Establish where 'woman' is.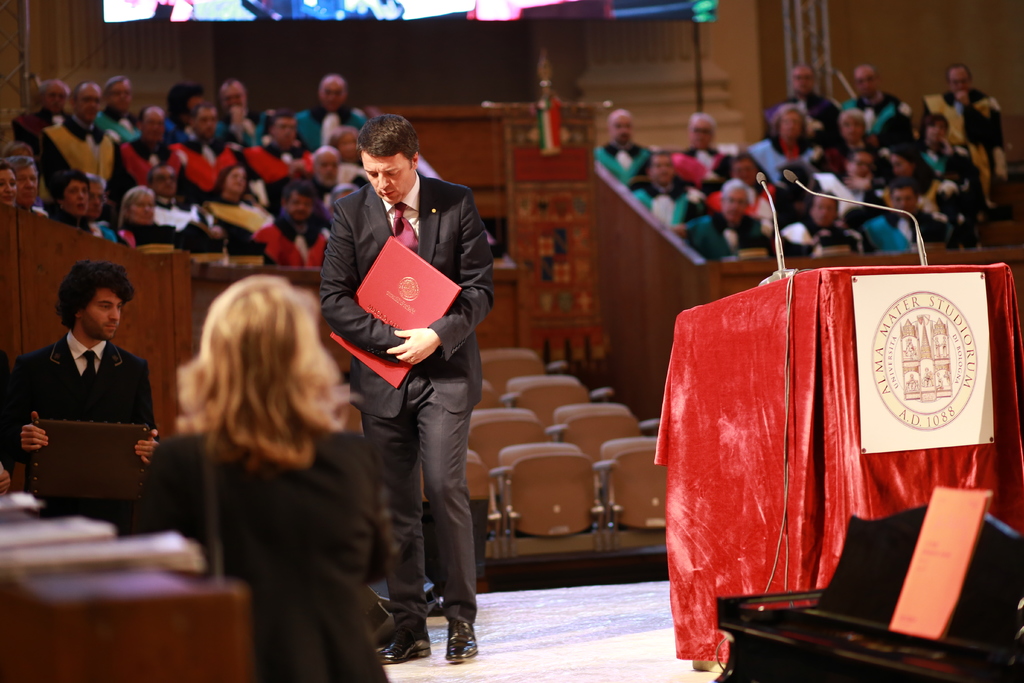
Established at locate(197, 160, 271, 244).
